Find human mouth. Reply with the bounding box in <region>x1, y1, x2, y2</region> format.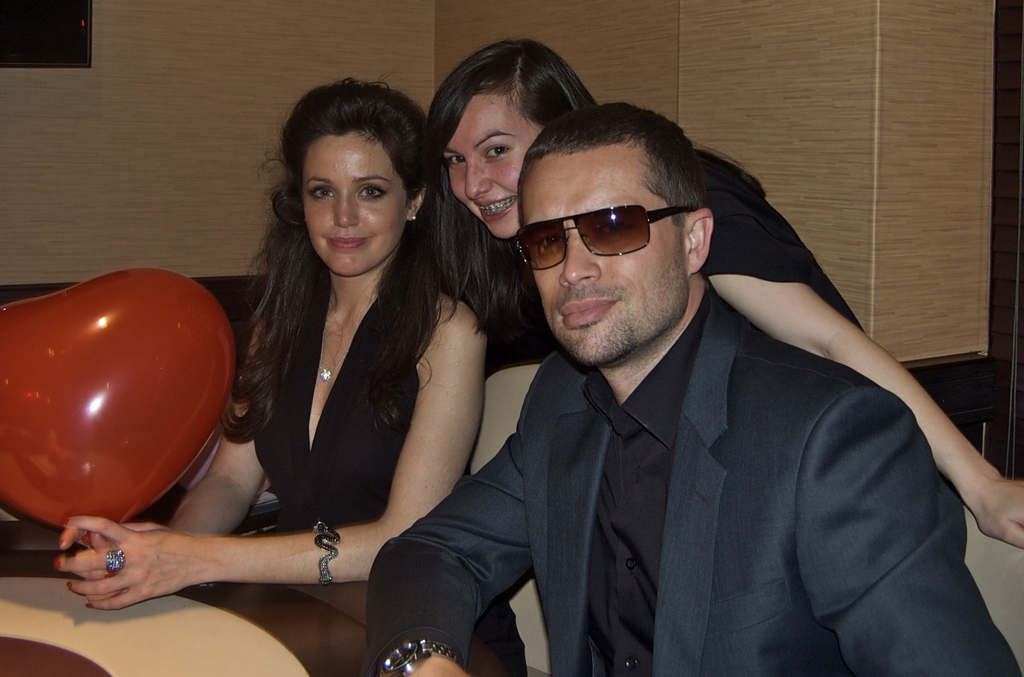
<region>326, 235, 365, 247</region>.
